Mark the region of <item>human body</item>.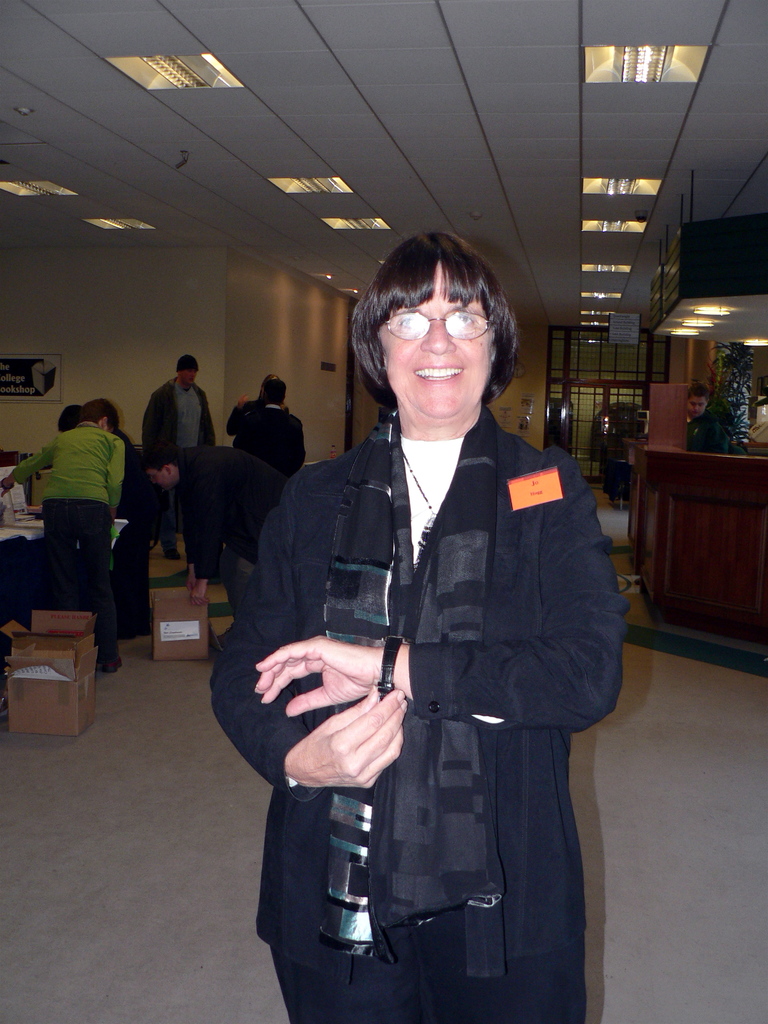
Region: x1=228 y1=378 x2=319 y2=469.
